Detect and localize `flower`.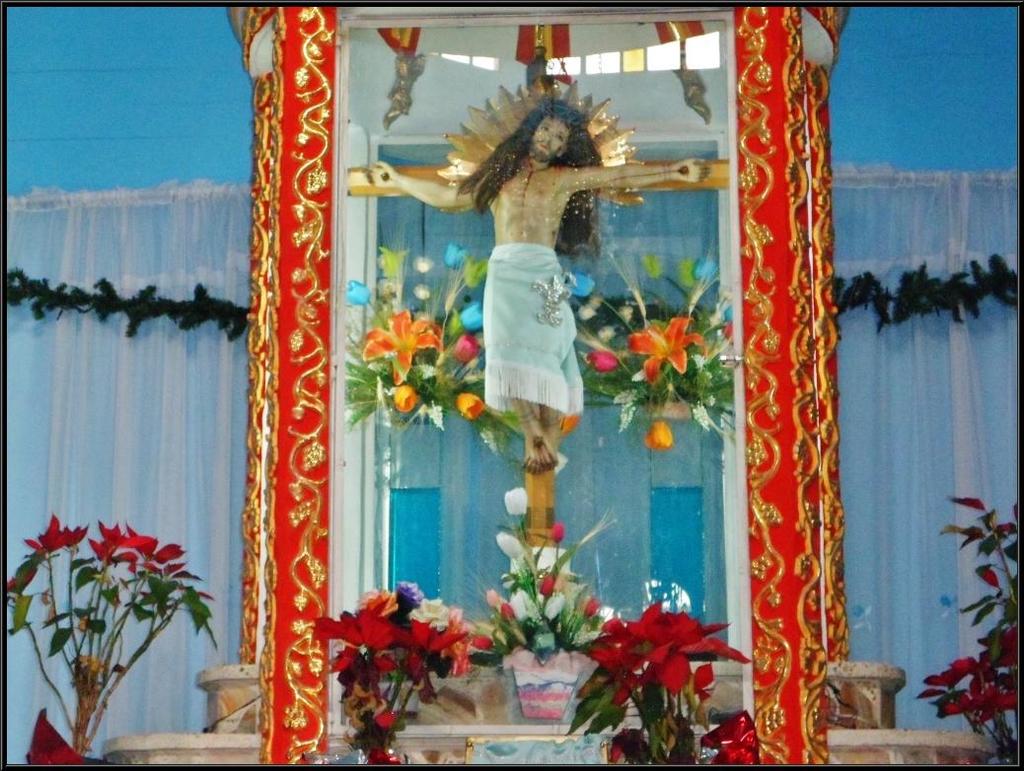
Localized at <region>128, 530, 181, 564</region>.
